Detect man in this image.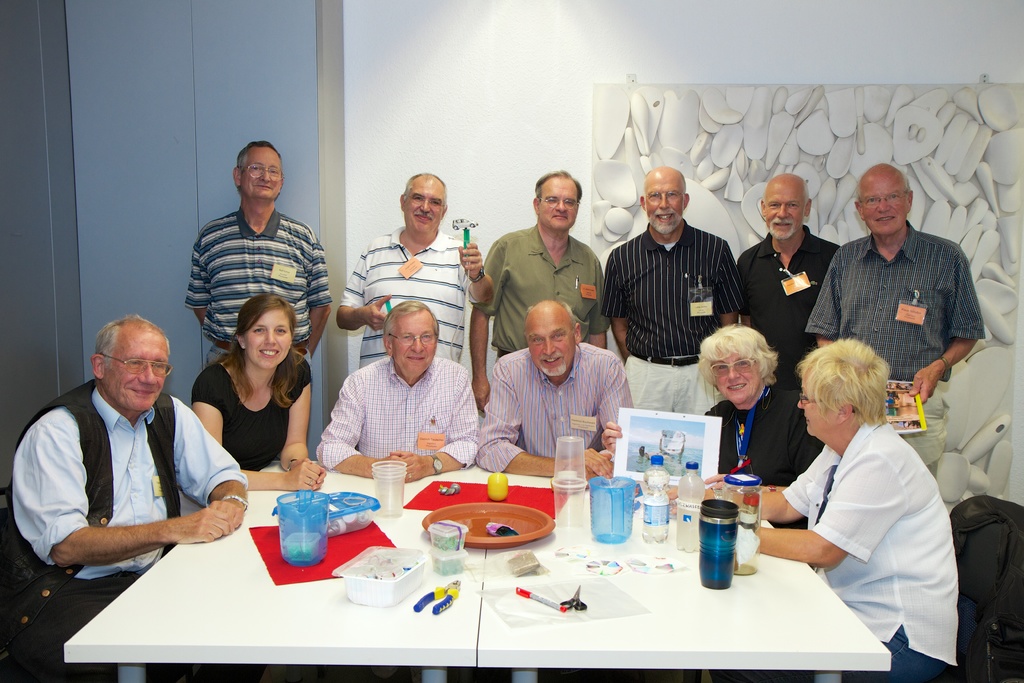
Detection: 467, 168, 609, 413.
